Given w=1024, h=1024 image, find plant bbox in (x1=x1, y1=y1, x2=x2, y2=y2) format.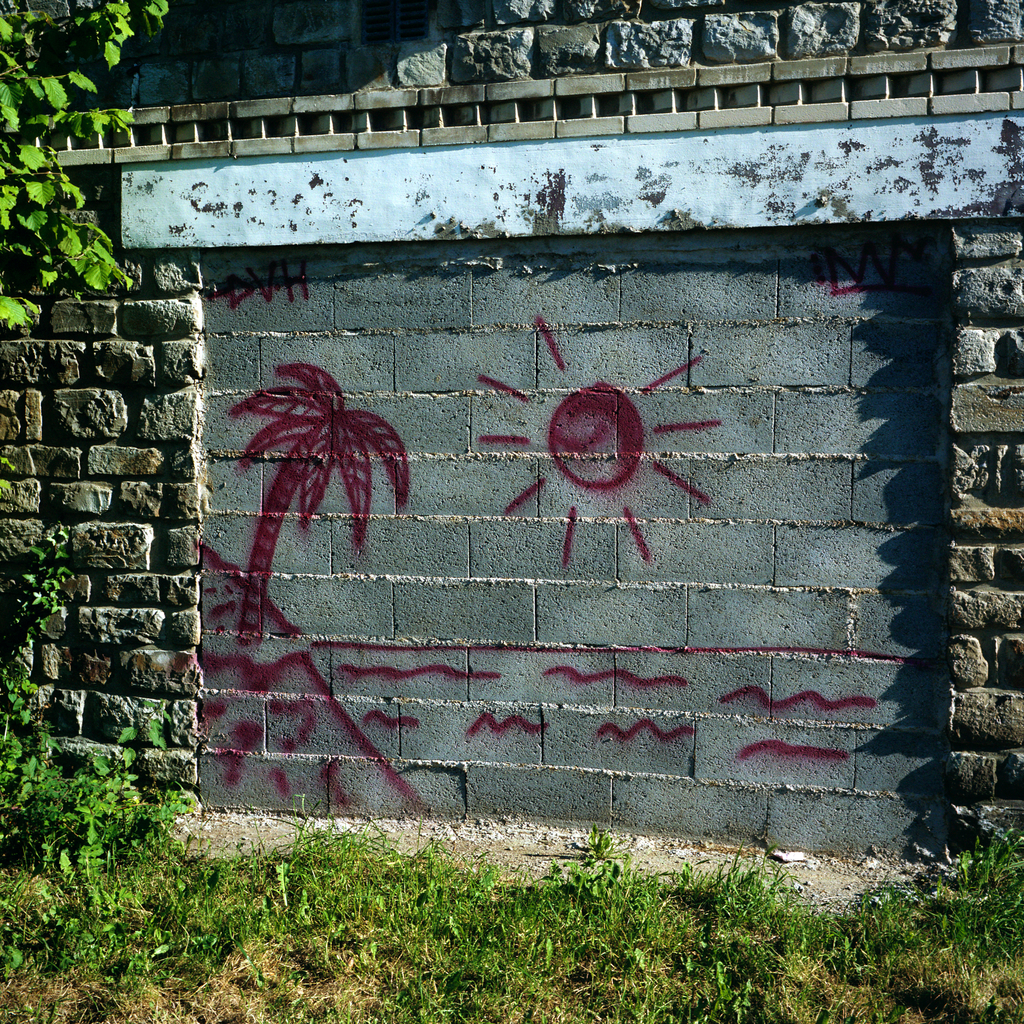
(x1=415, y1=840, x2=511, y2=994).
